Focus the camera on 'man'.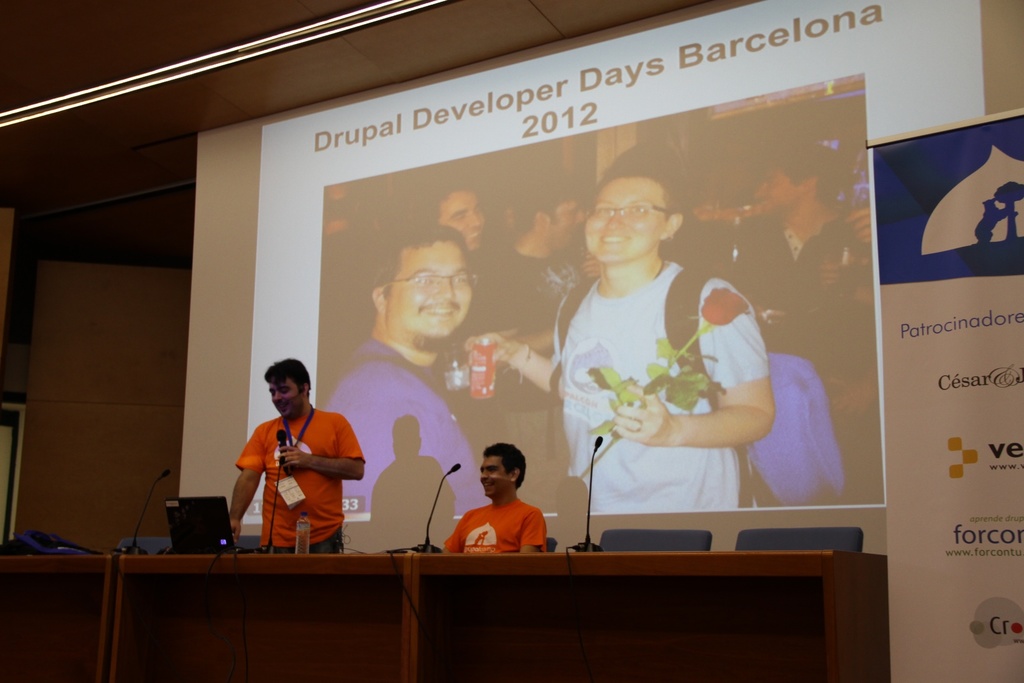
Focus region: region(319, 223, 497, 551).
